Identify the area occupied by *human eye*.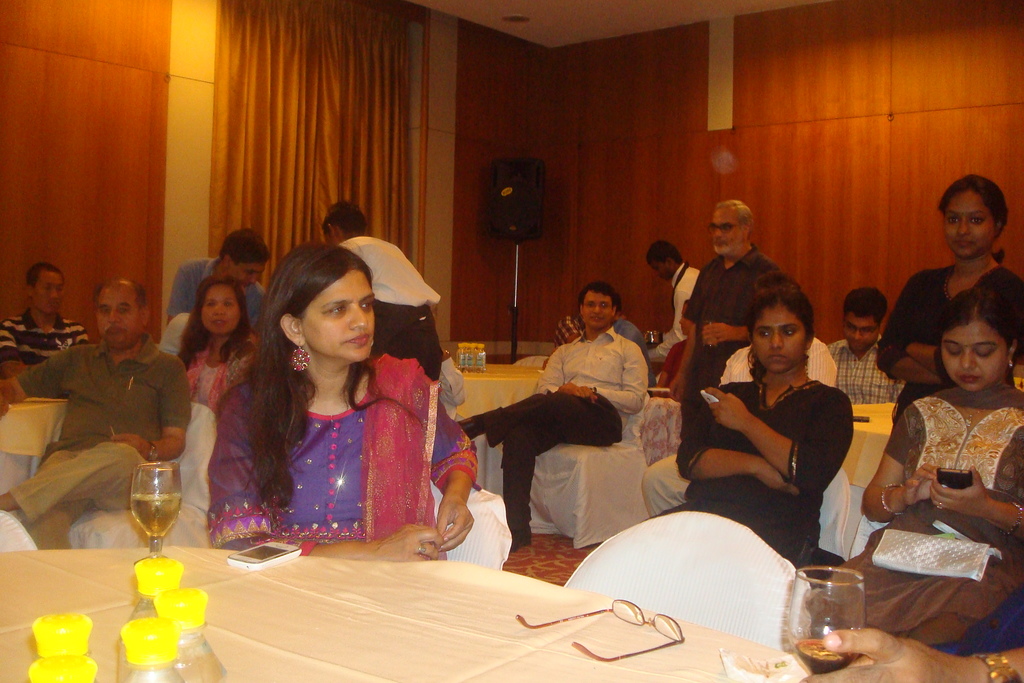
Area: crop(756, 331, 767, 338).
